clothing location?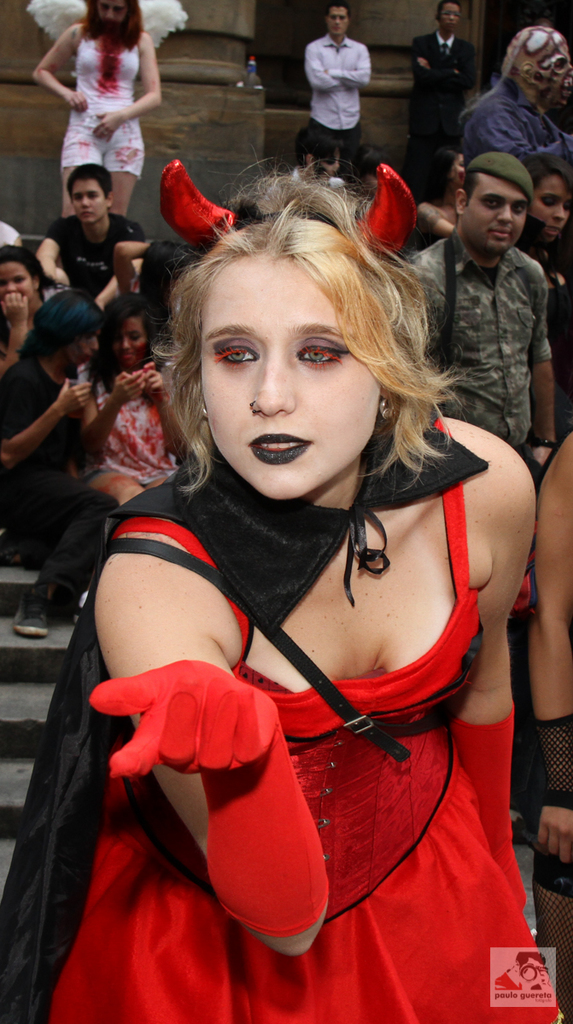
pyautogui.locateOnScreen(0, 348, 116, 600)
